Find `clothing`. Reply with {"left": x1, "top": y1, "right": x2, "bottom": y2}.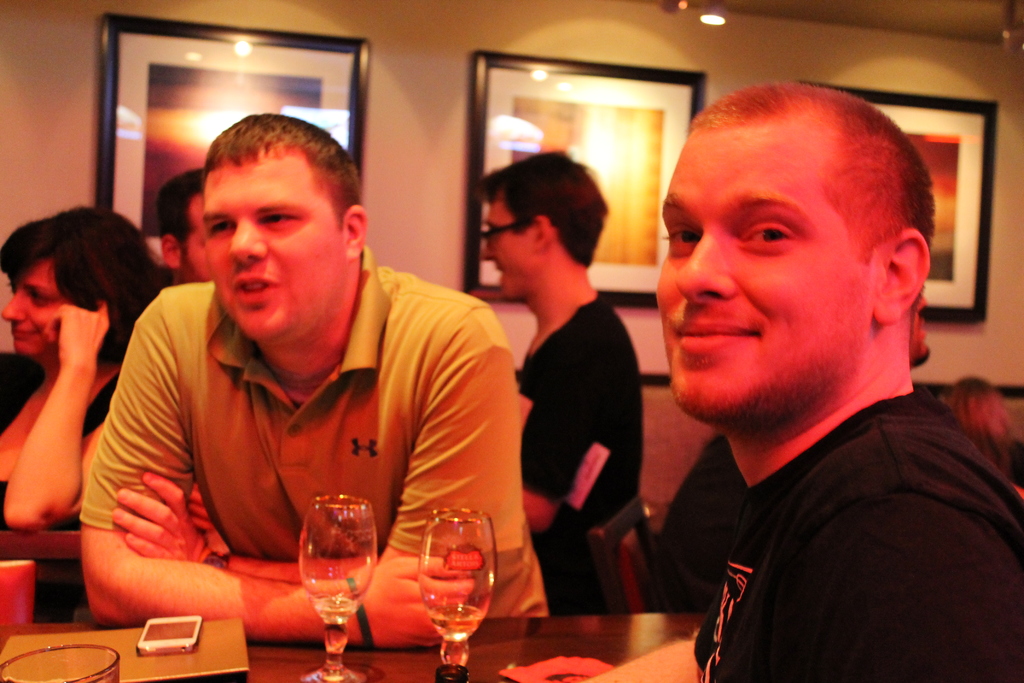
{"left": 81, "top": 241, "right": 516, "bottom": 619}.
